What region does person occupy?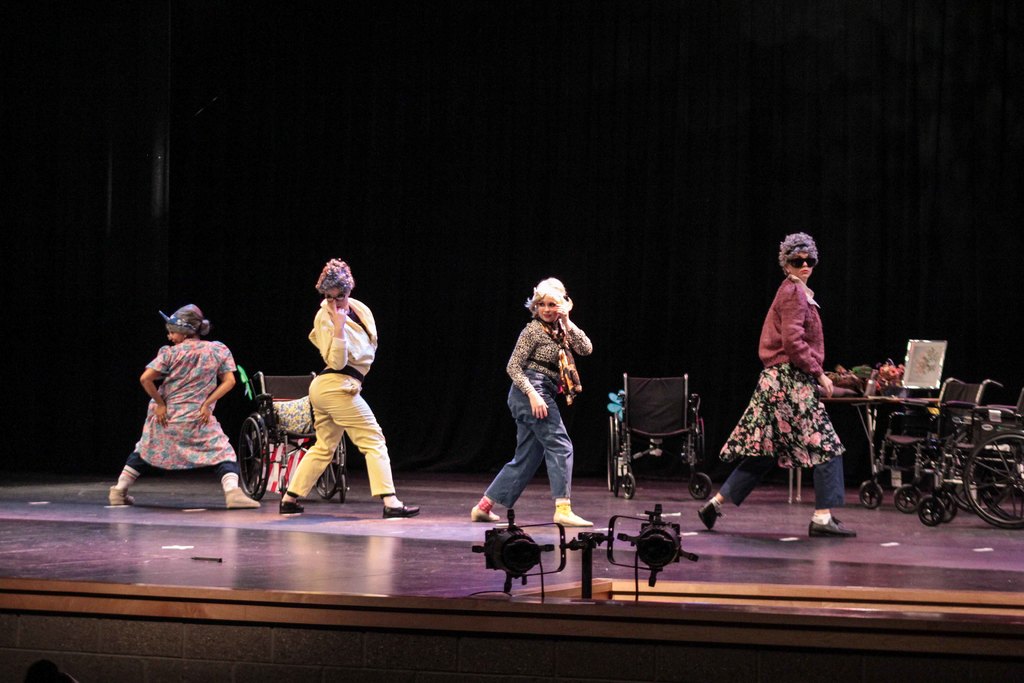
108:295:266:518.
